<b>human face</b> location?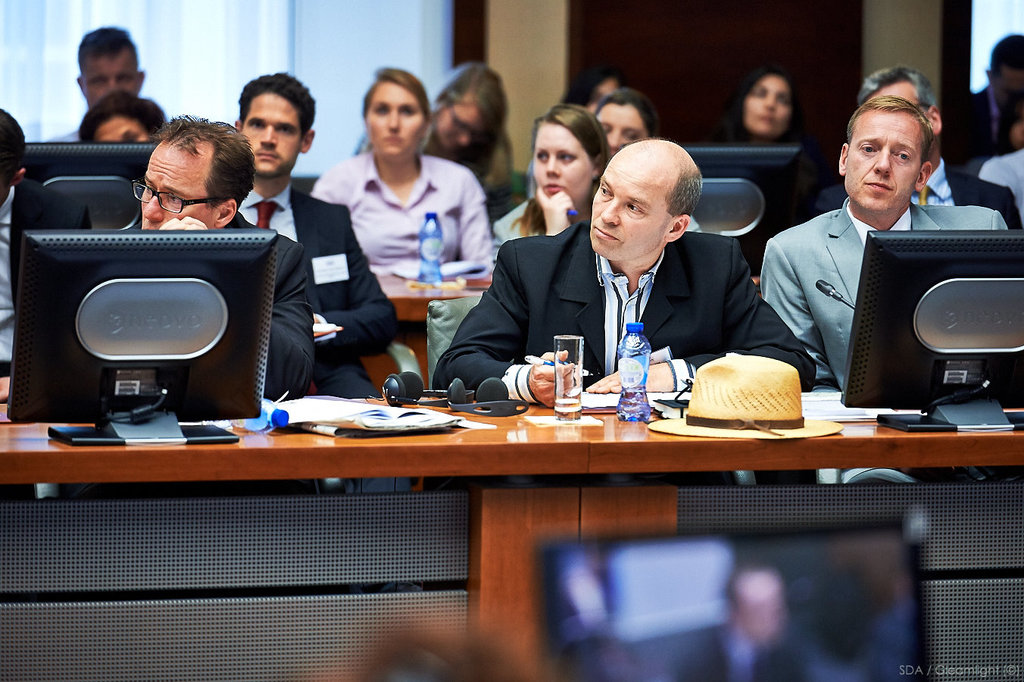
BBox(593, 150, 670, 257)
